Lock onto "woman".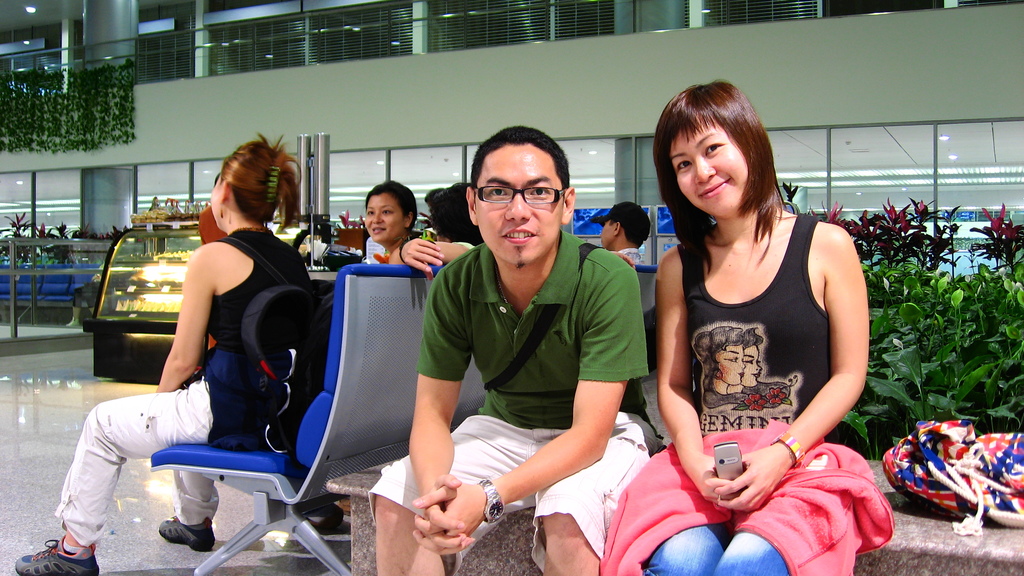
Locked: x1=387 y1=182 x2=484 y2=280.
